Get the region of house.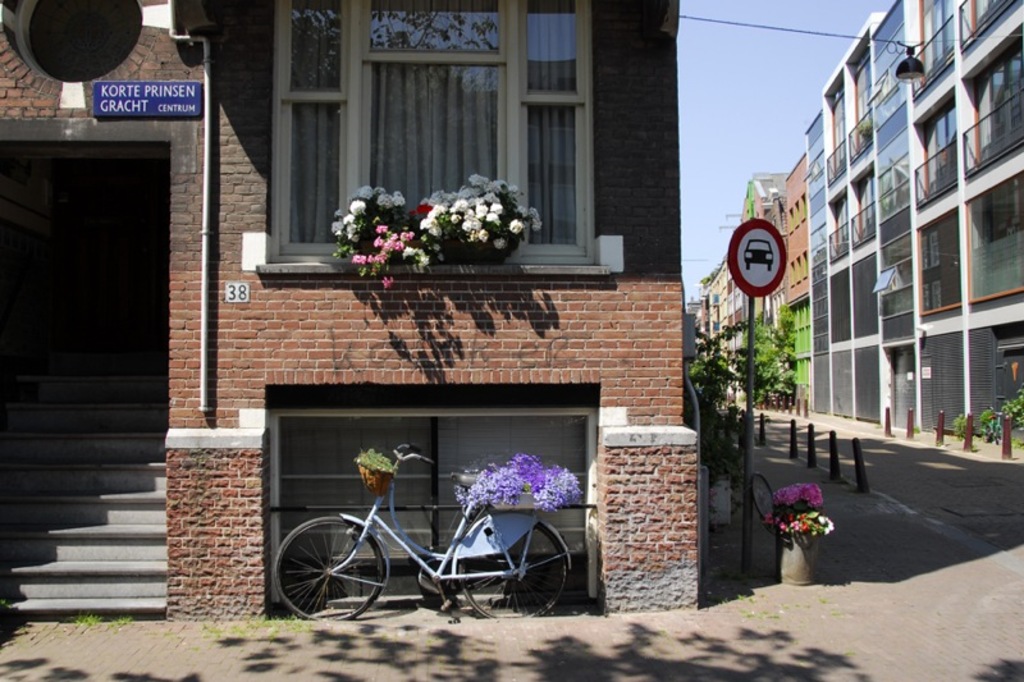
x1=803 y1=0 x2=1023 y2=445.
